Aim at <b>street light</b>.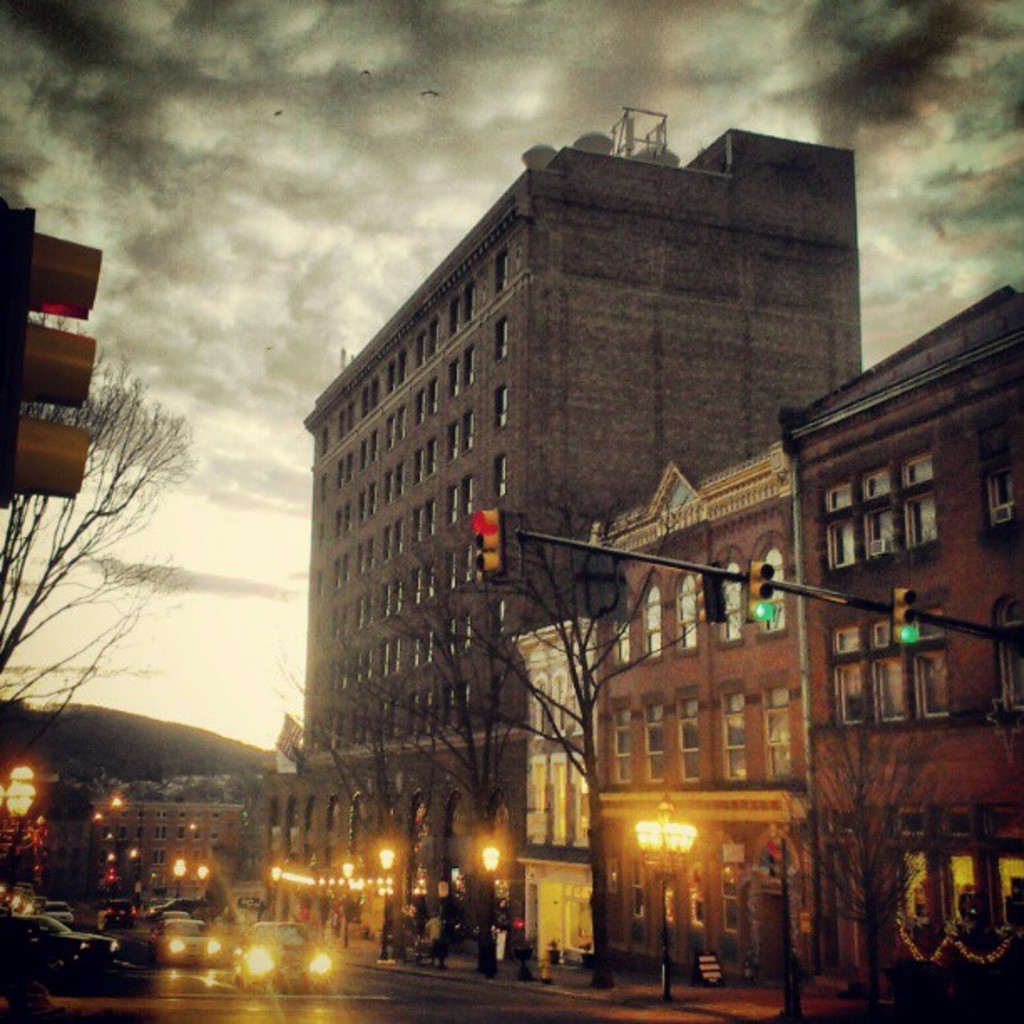
Aimed at BBox(335, 857, 358, 947).
